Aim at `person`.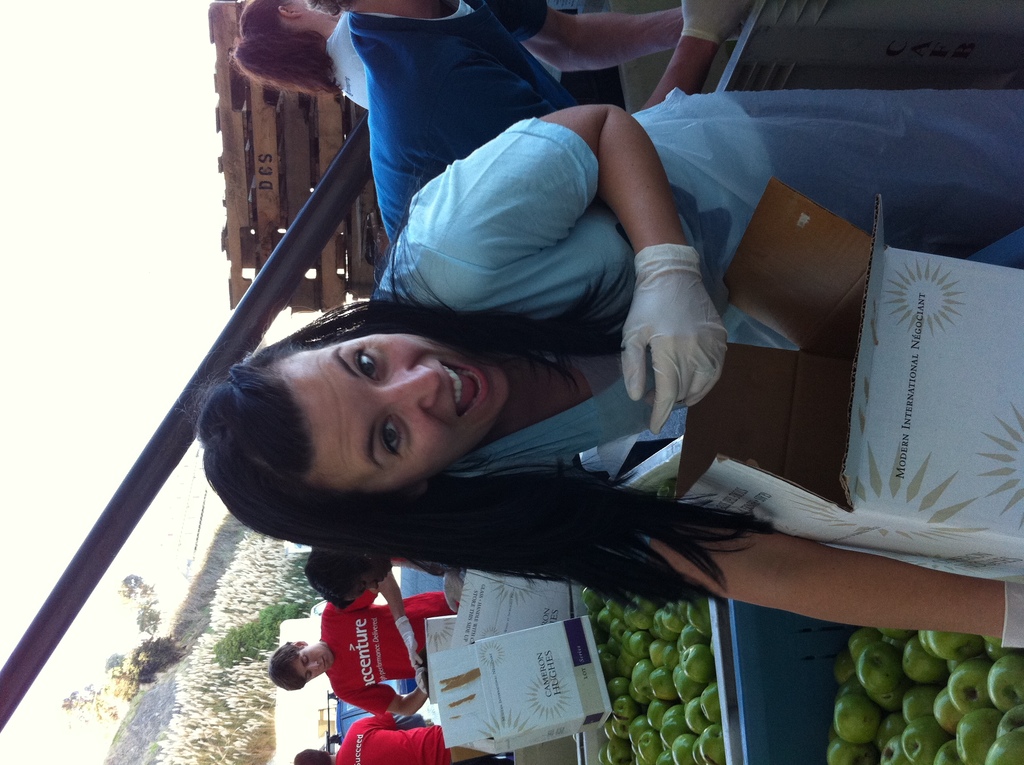
Aimed at 231 0 691 111.
